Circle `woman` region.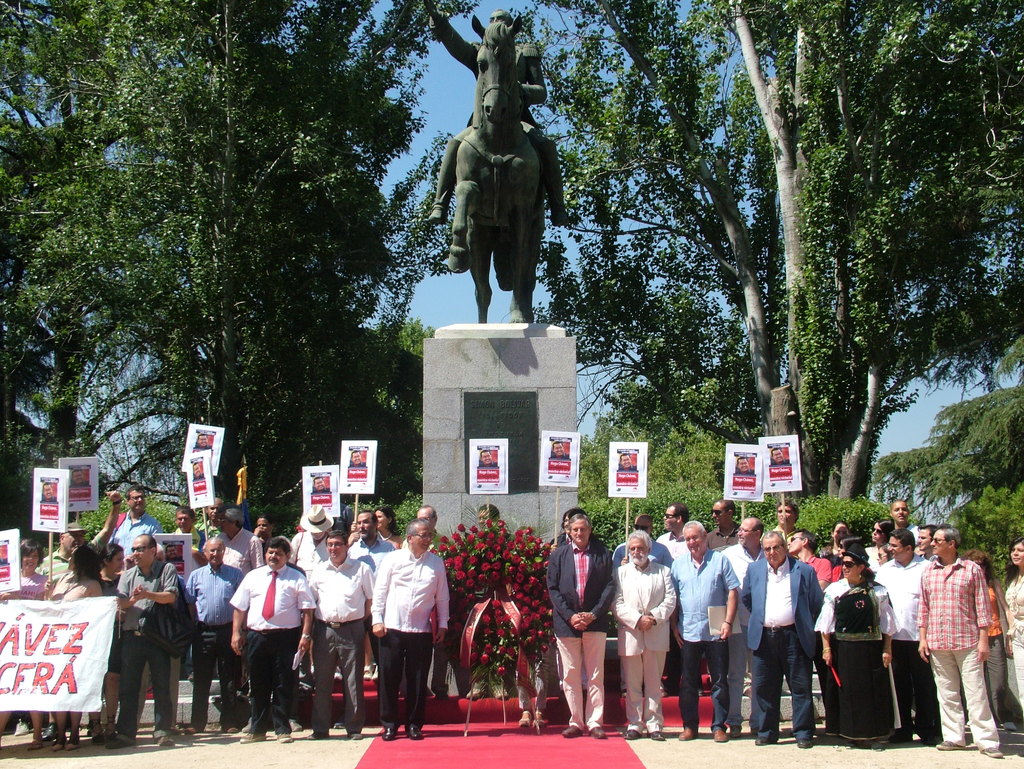
Region: left=867, top=516, right=897, bottom=569.
